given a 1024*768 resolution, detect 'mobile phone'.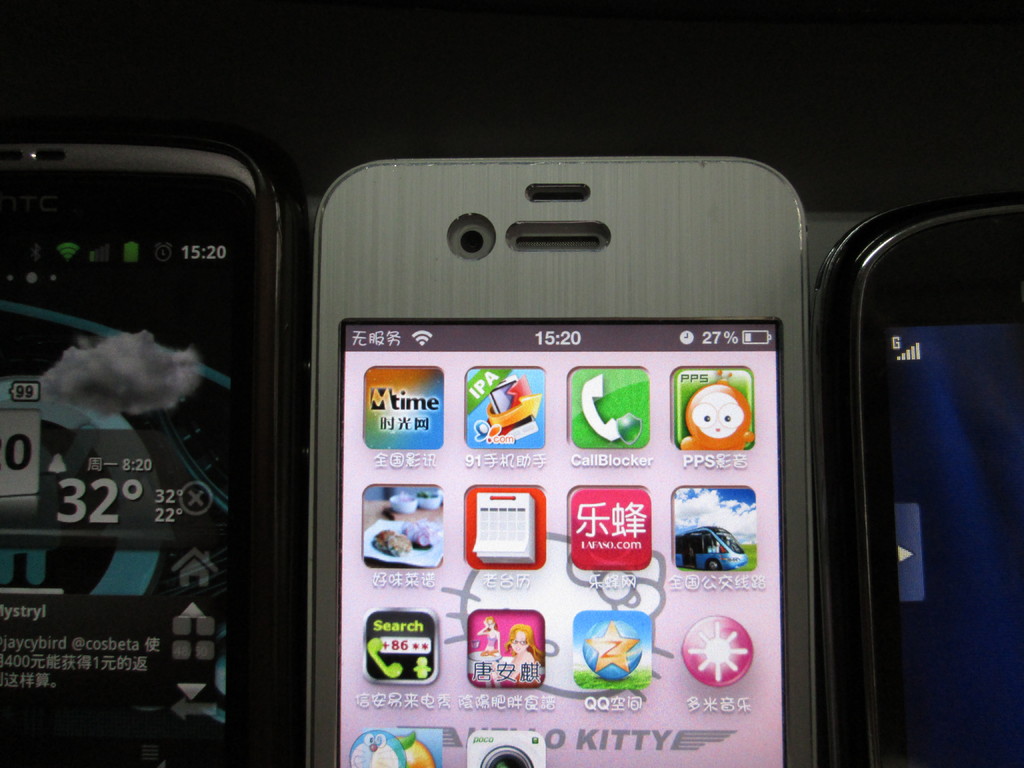
0/135/292/767.
